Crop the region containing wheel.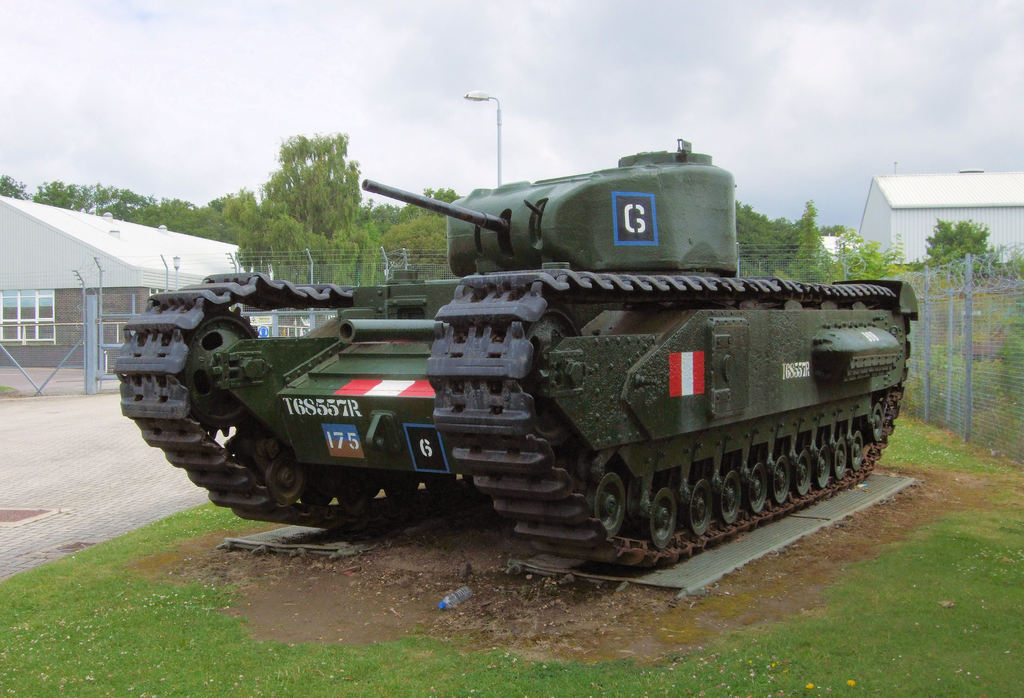
Crop region: 647,488,677,548.
